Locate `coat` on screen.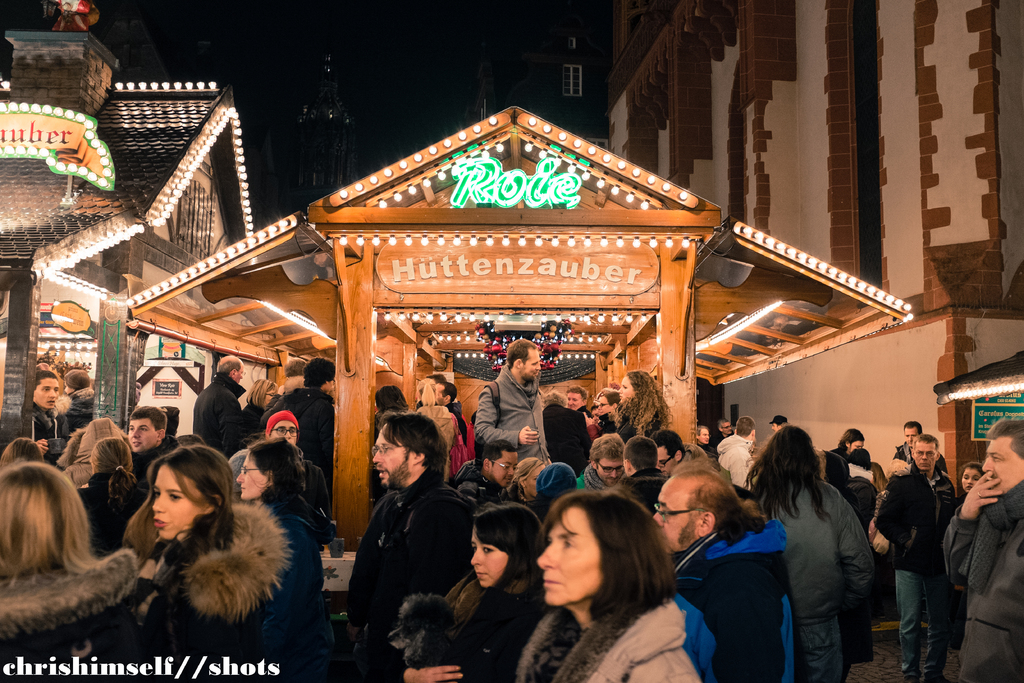
On screen at (147, 504, 289, 682).
